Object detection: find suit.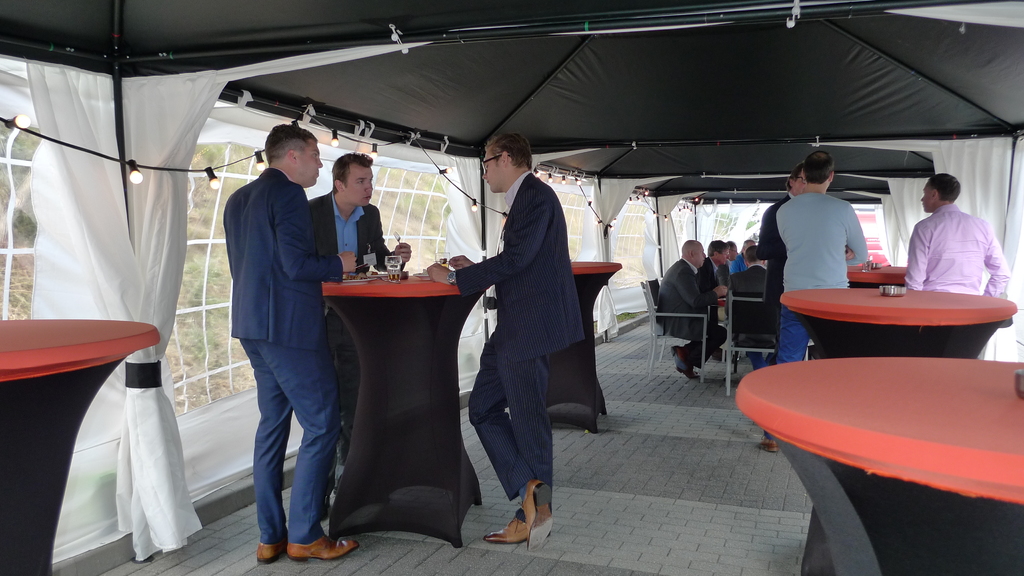
left=733, top=264, right=767, bottom=296.
